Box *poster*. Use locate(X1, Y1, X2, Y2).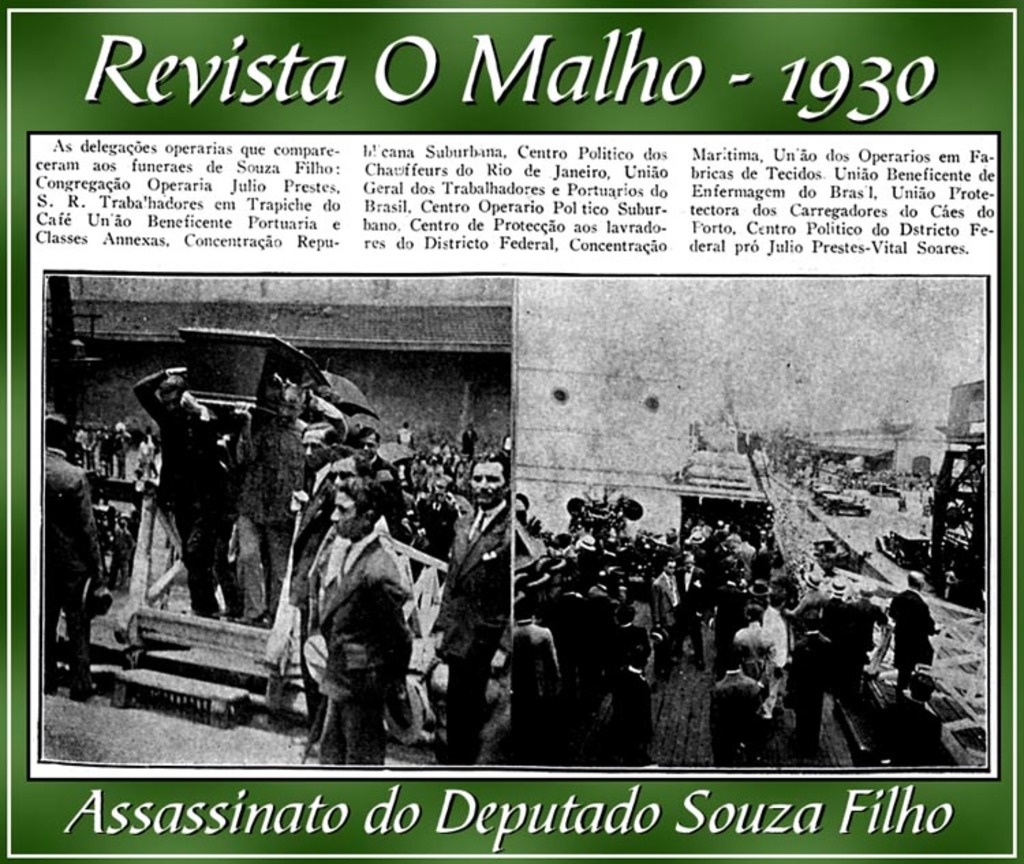
locate(0, 0, 1023, 863).
